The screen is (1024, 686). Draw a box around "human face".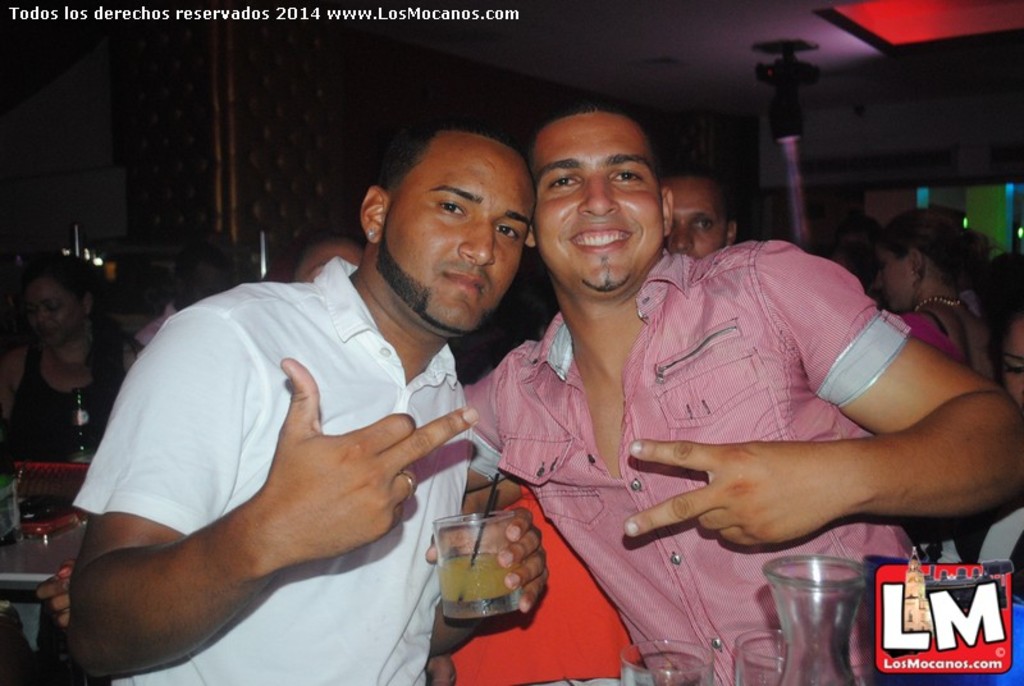
<region>31, 279, 78, 337</region>.
